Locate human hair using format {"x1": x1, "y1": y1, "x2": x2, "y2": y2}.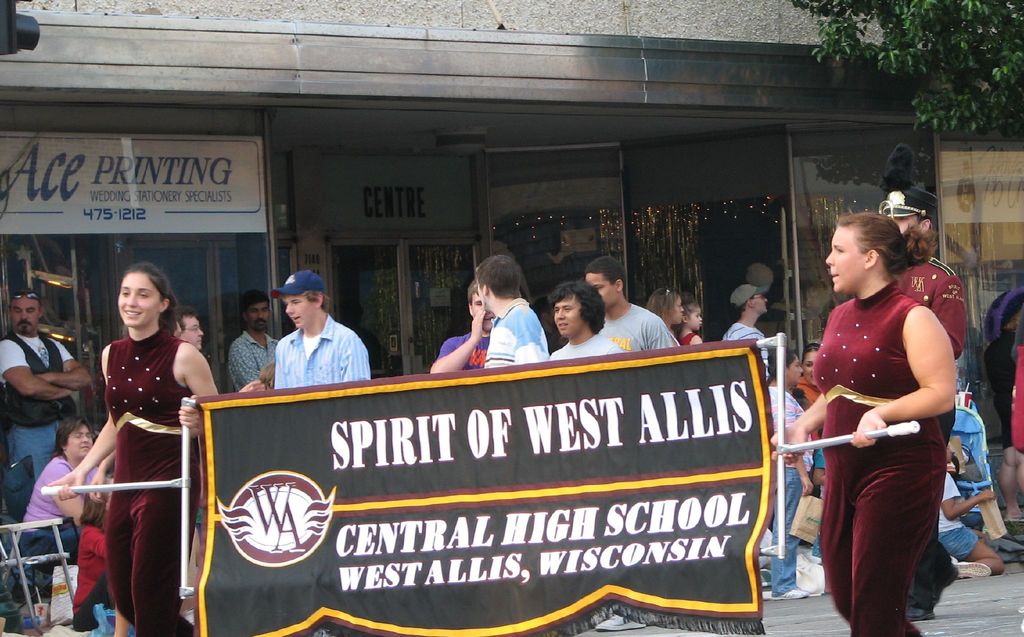
{"x1": 120, "y1": 263, "x2": 184, "y2": 343}.
